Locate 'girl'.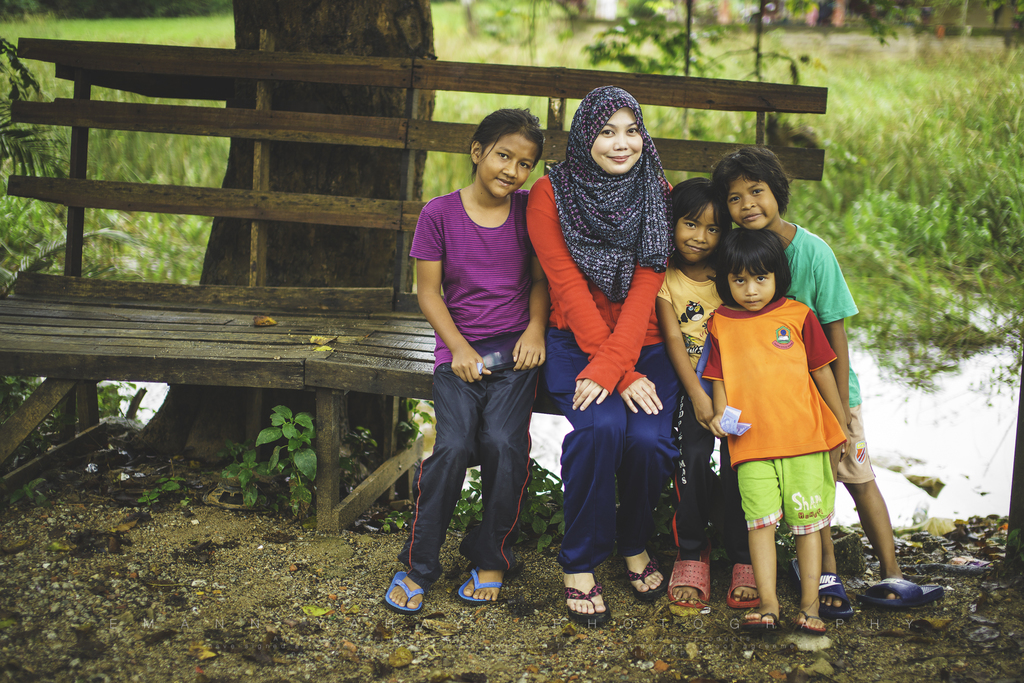
Bounding box: bbox(383, 108, 552, 616).
